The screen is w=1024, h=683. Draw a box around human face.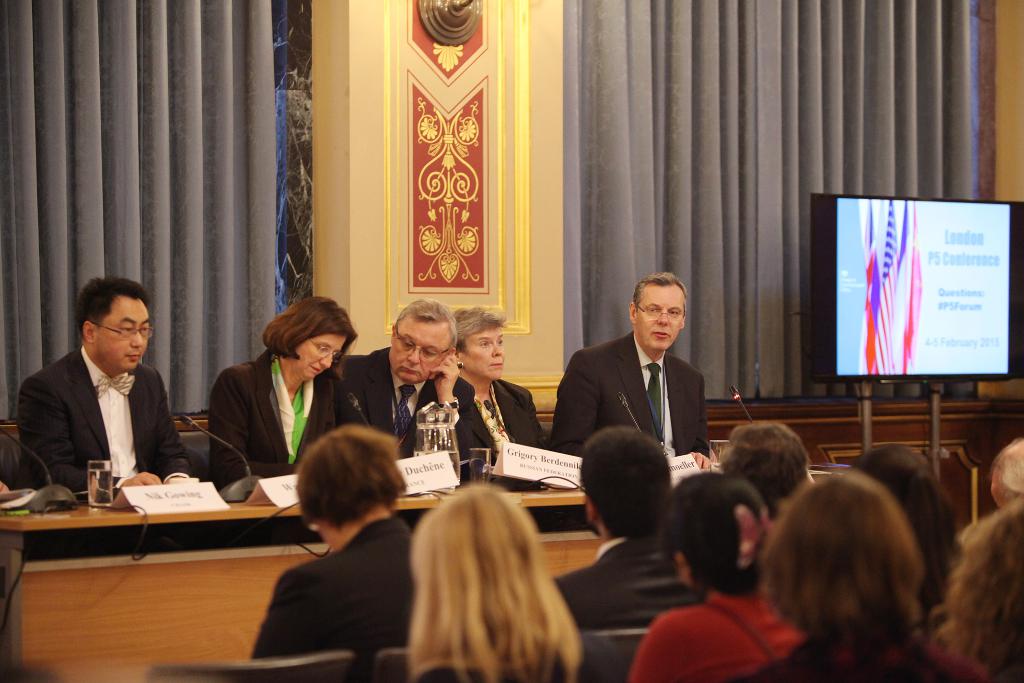
<box>390,327,455,382</box>.
